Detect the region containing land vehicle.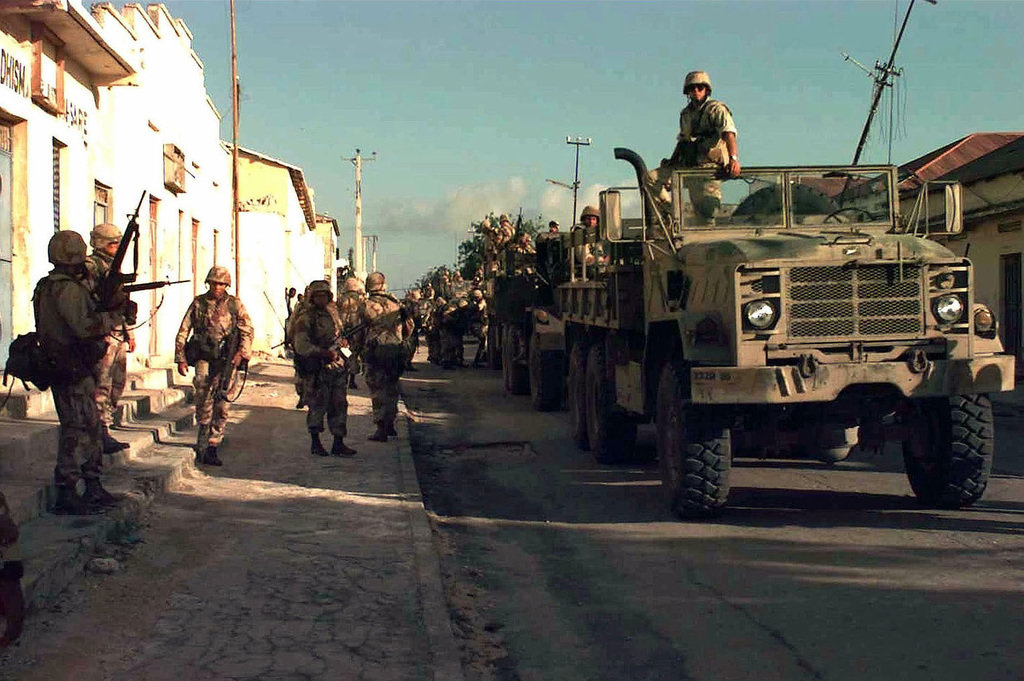
l=482, t=238, r=562, b=412.
